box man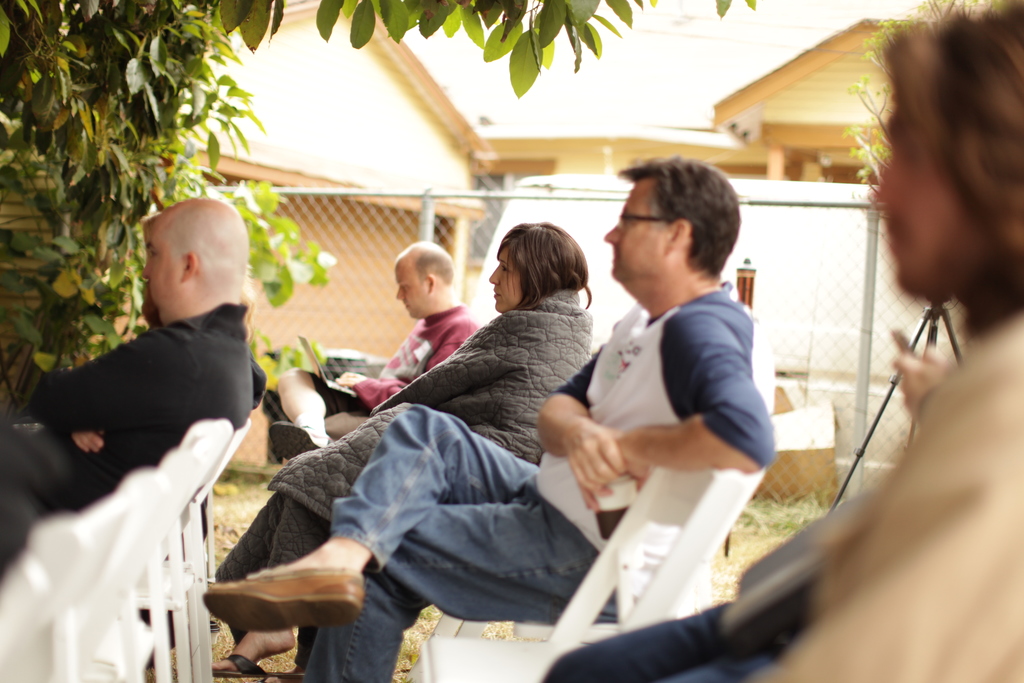
pyautogui.locateOnScreen(0, 198, 257, 563)
